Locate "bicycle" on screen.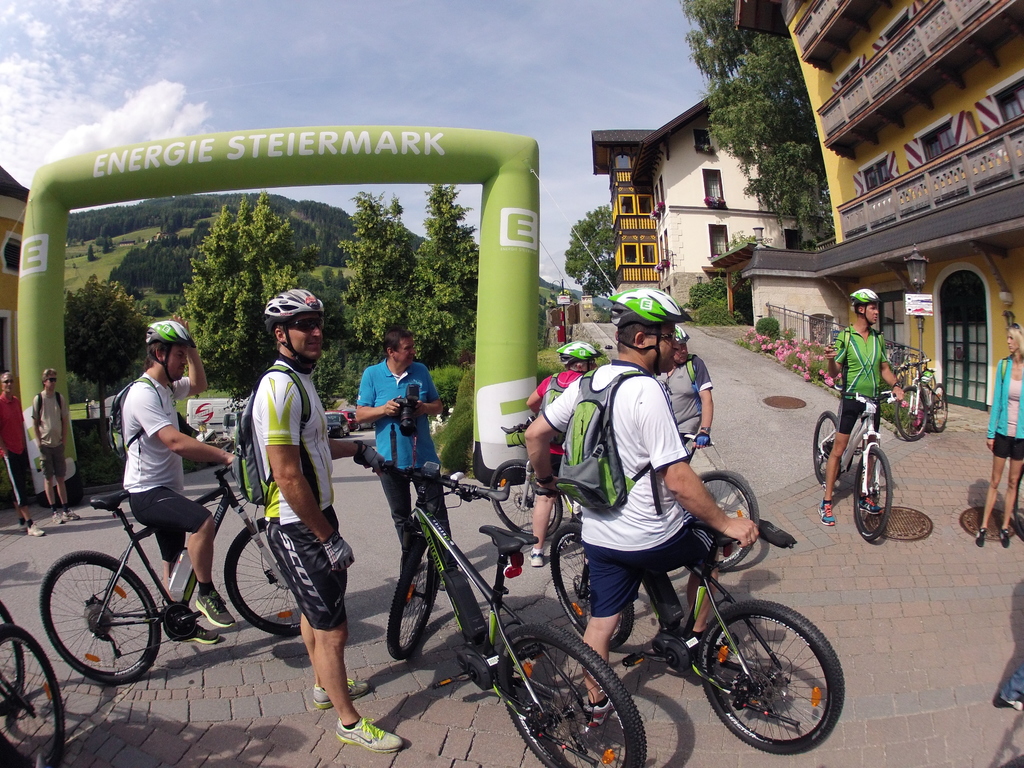
On screen at <region>481, 413, 584, 552</region>.
